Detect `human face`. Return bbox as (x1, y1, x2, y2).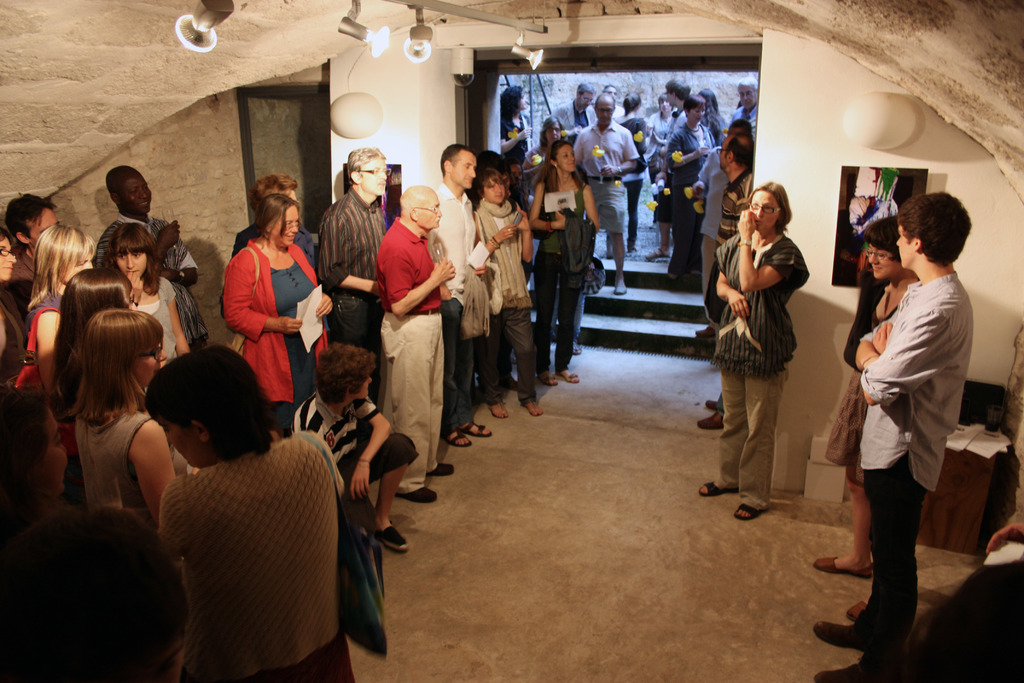
(898, 220, 909, 269).
